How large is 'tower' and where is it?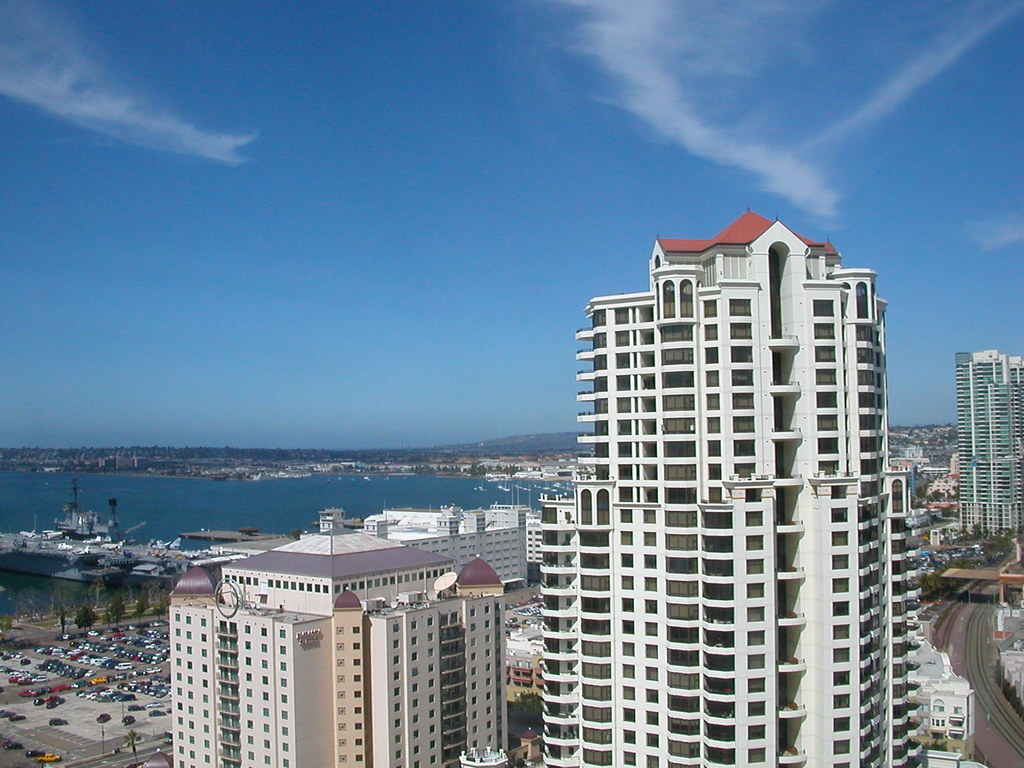
Bounding box: <bbox>535, 203, 908, 767</bbox>.
